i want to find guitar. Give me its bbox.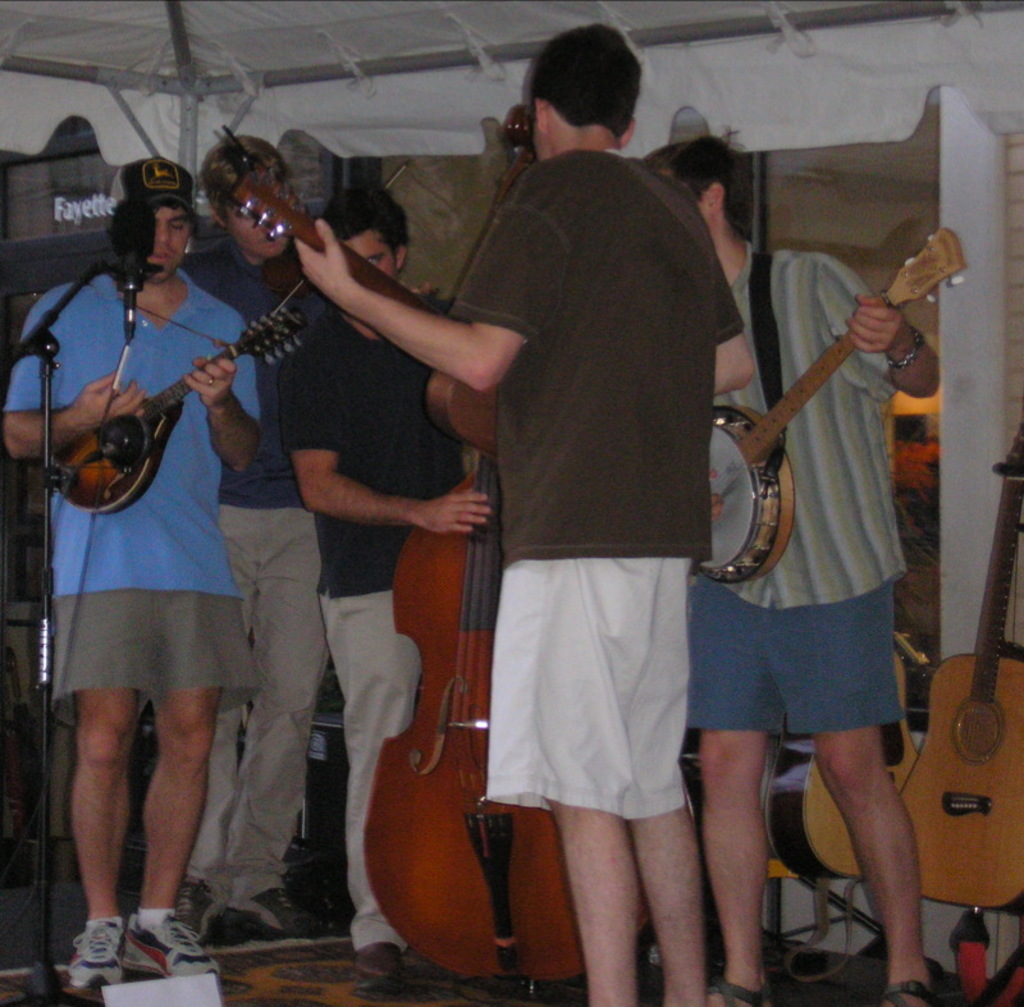
[902, 422, 1023, 917].
